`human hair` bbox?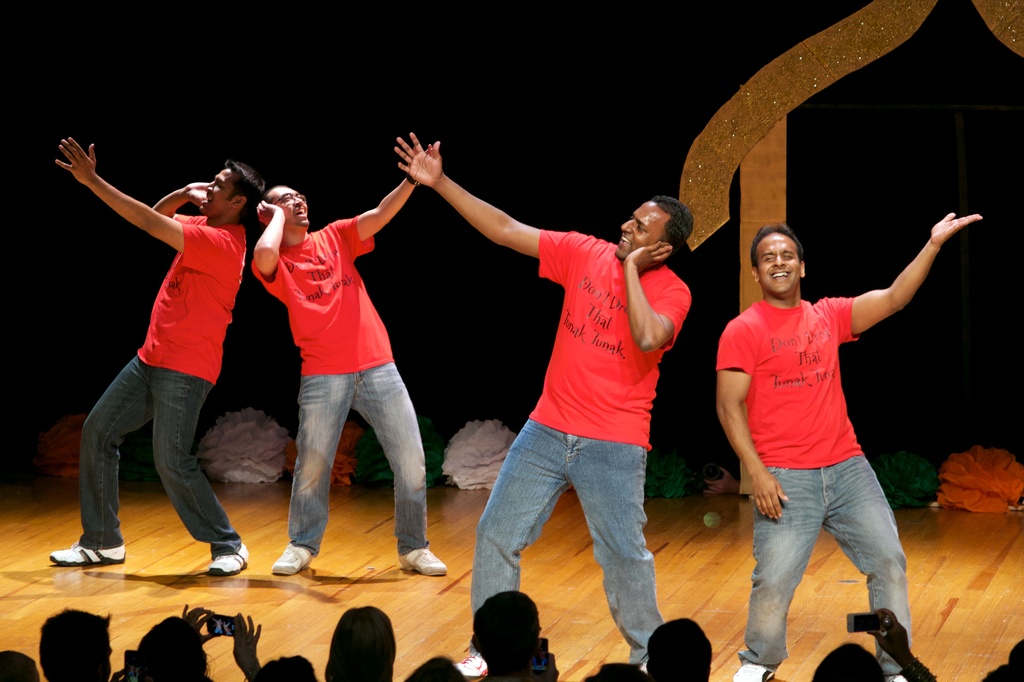
<region>646, 617, 712, 681</region>
